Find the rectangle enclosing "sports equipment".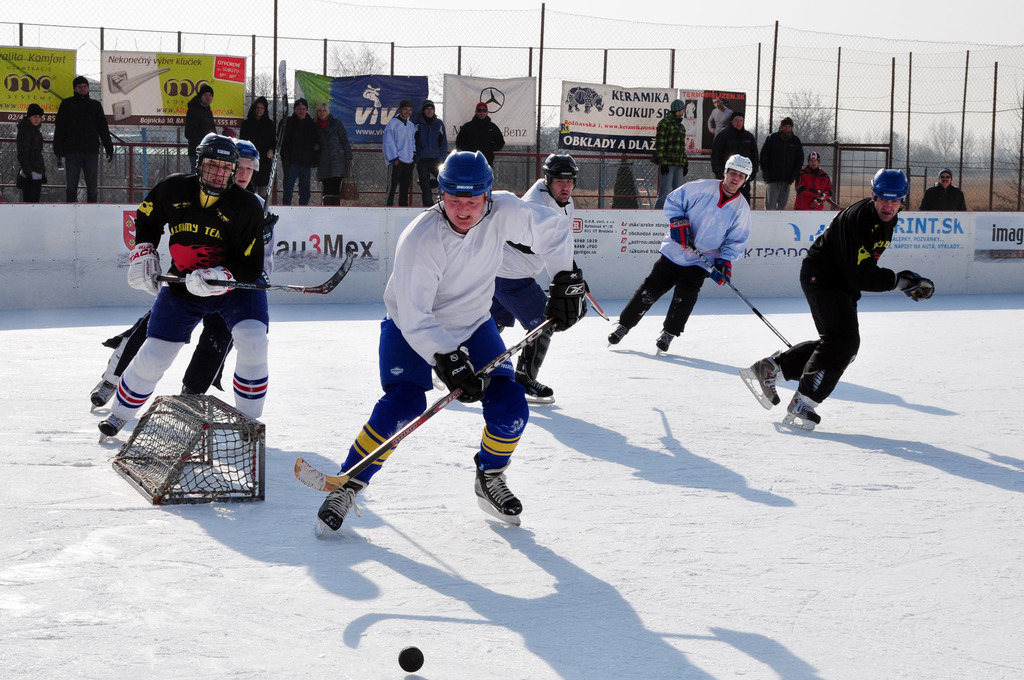
261 214 280 248.
